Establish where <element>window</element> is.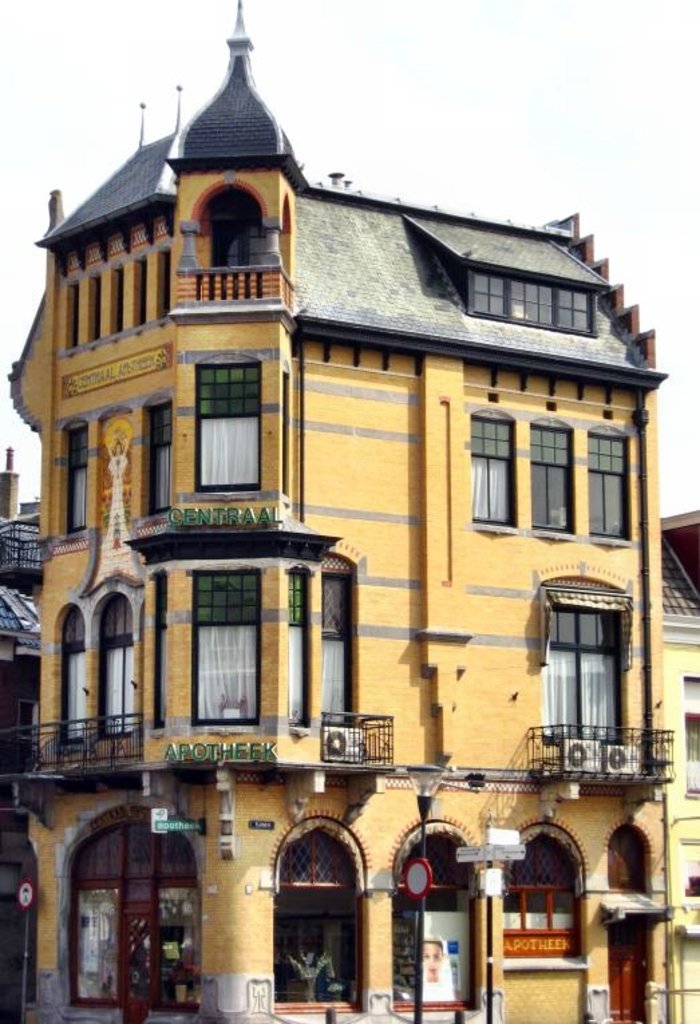
Established at x1=289, y1=572, x2=311, y2=730.
